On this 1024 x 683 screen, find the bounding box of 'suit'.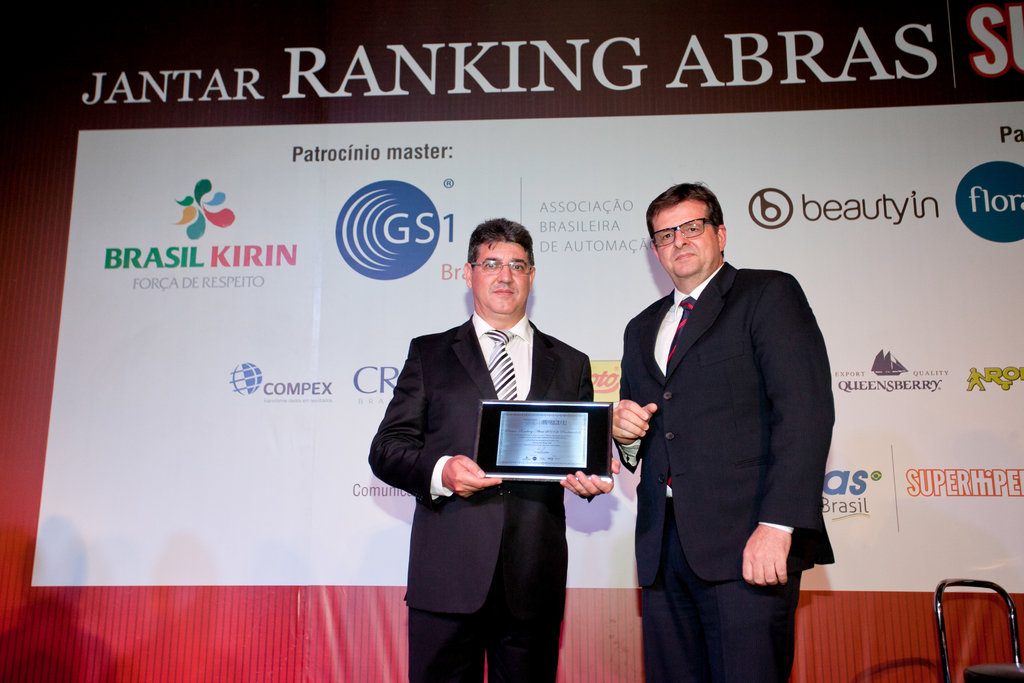
Bounding box: Rect(612, 260, 835, 682).
